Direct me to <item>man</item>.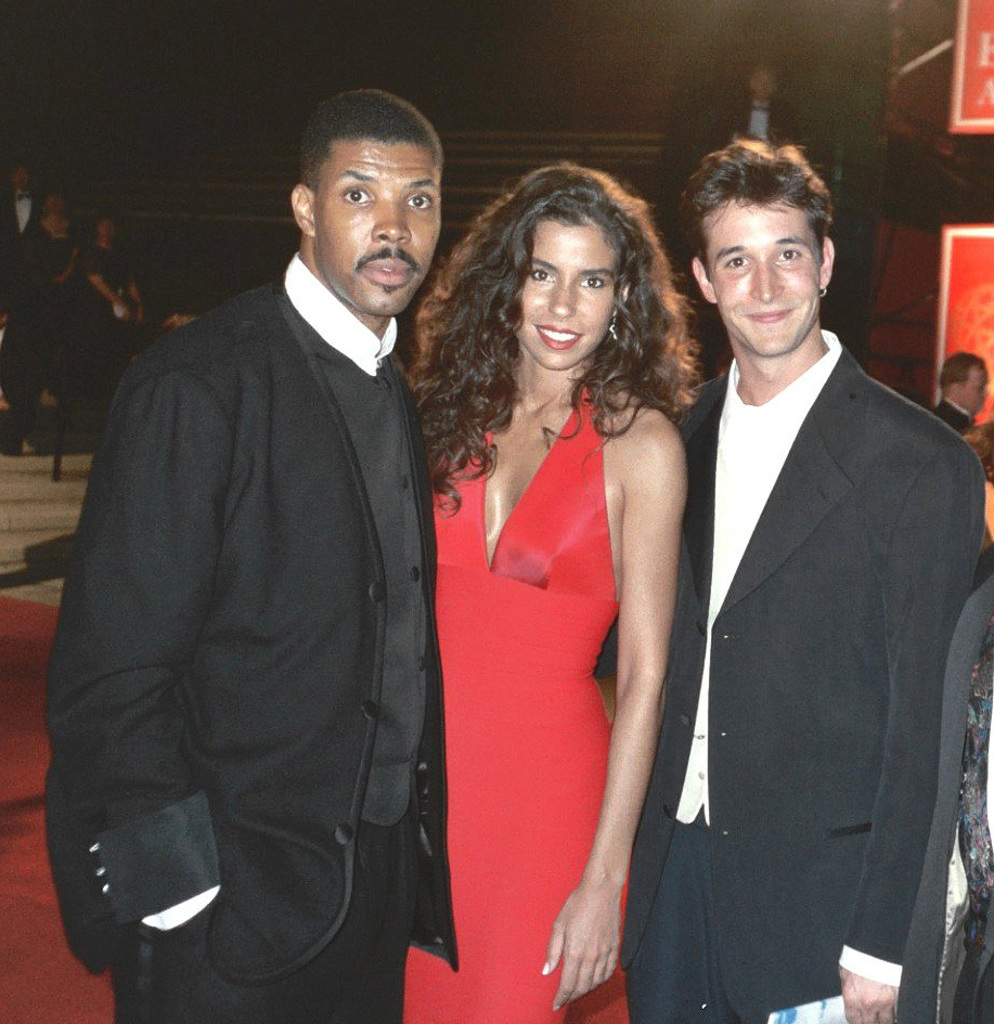
Direction: 44 85 468 1023.
